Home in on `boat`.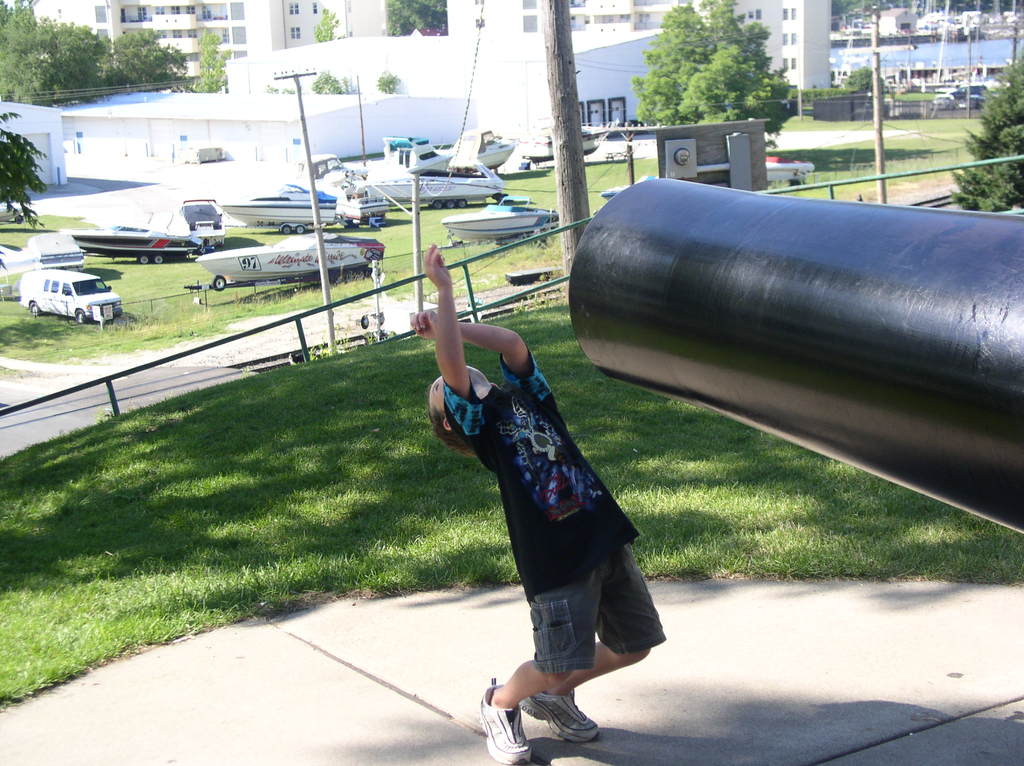
Homed in at (left=367, top=160, right=508, bottom=206).
